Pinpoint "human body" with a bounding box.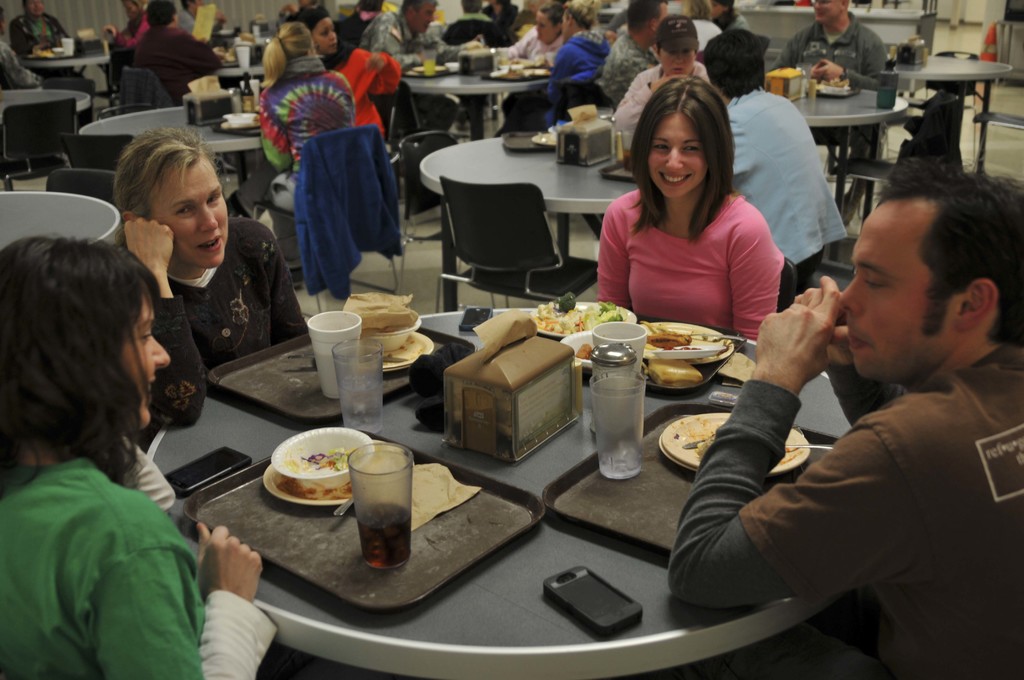
(x1=0, y1=205, x2=225, y2=679).
